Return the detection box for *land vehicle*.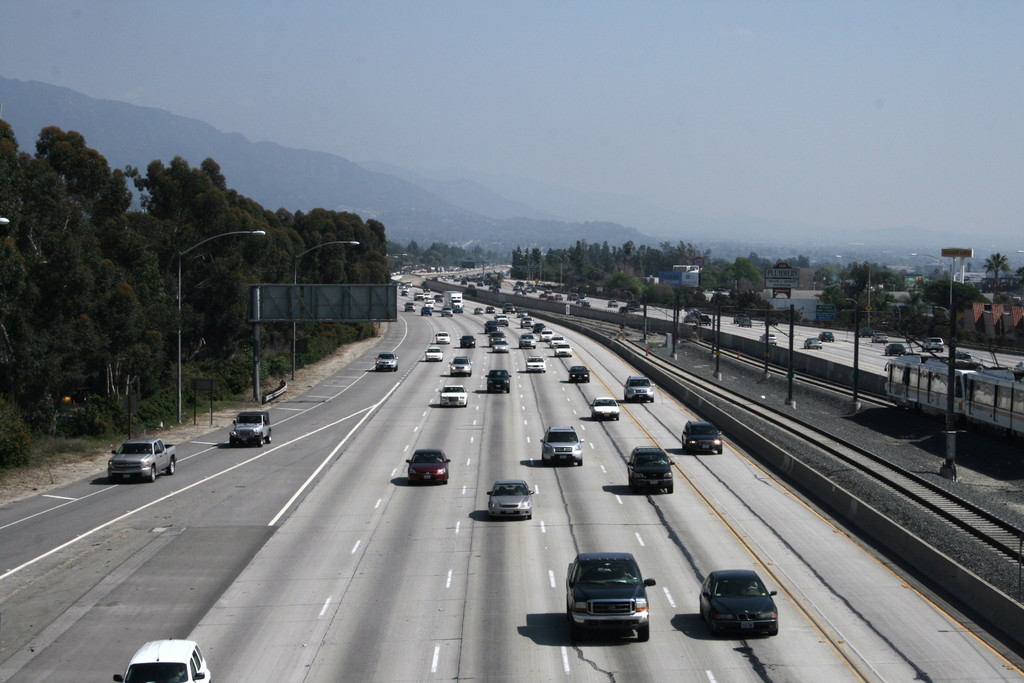
{"x1": 426, "y1": 296, "x2": 437, "y2": 304}.
